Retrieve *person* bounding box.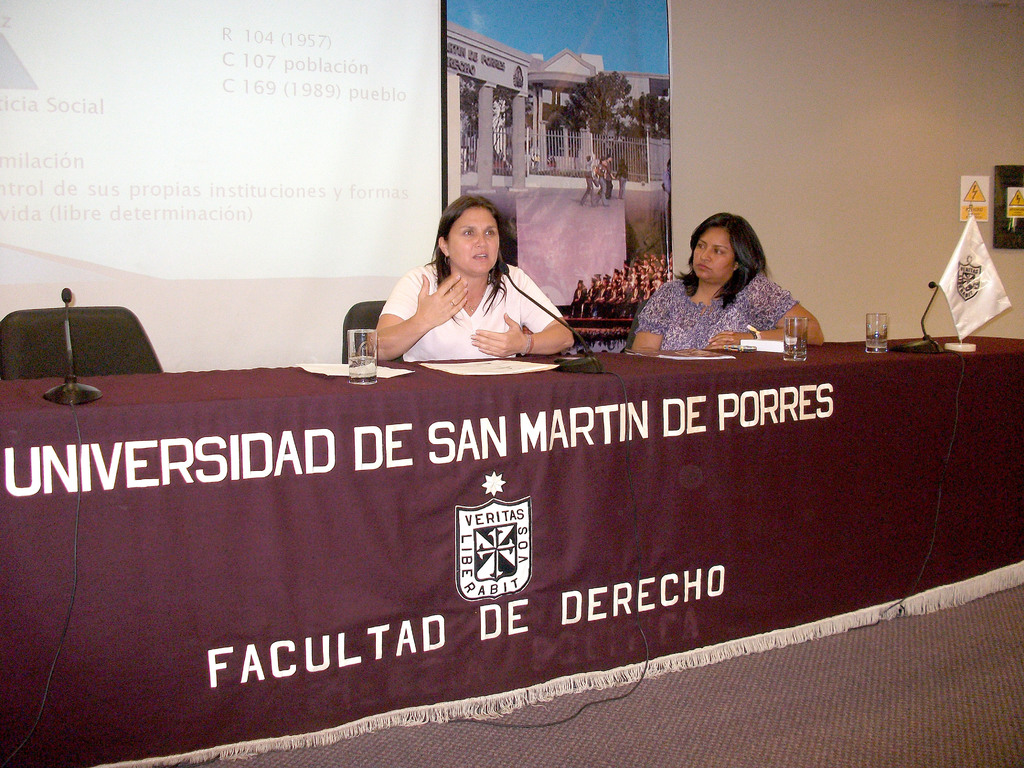
Bounding box: [580, 152, 598, 206].
